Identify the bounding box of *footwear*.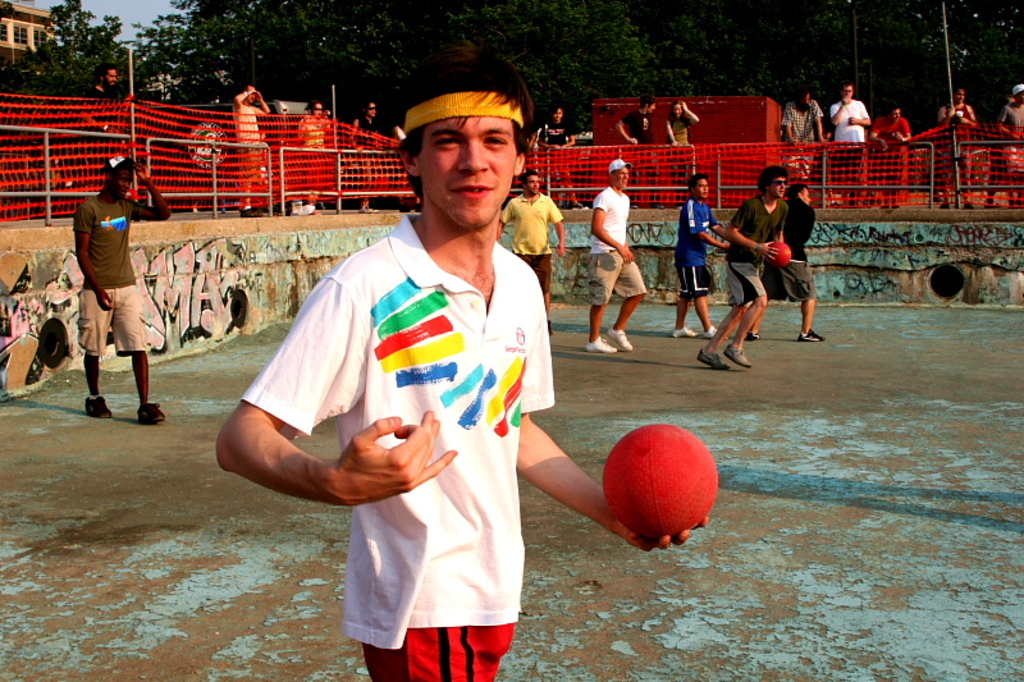
(585, 335, 614, 354).
